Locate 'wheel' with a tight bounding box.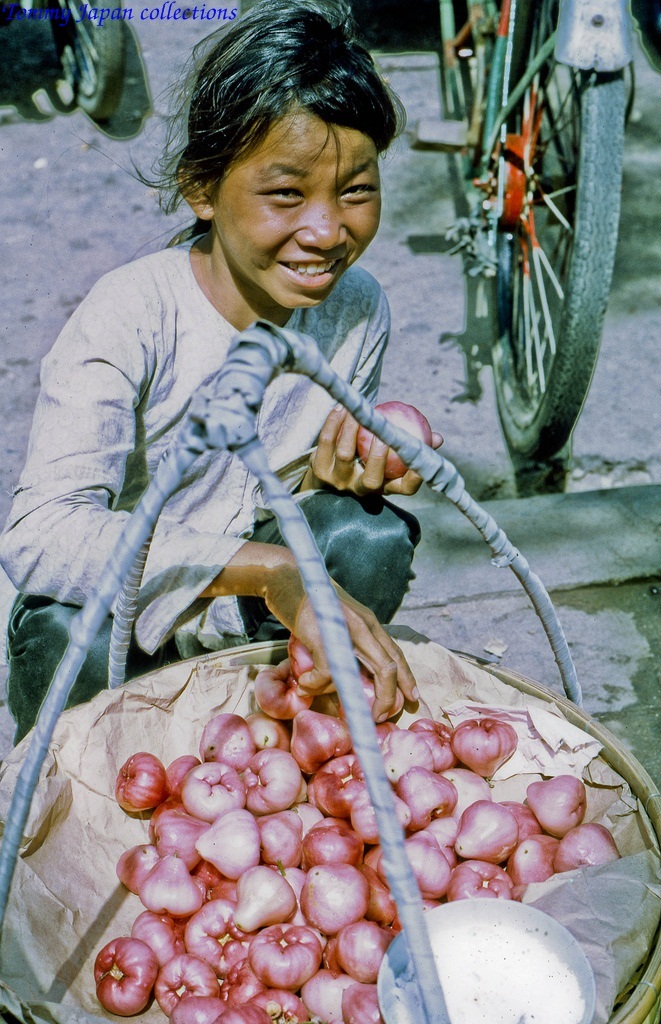
bbox(454, 0, 617, 474).
